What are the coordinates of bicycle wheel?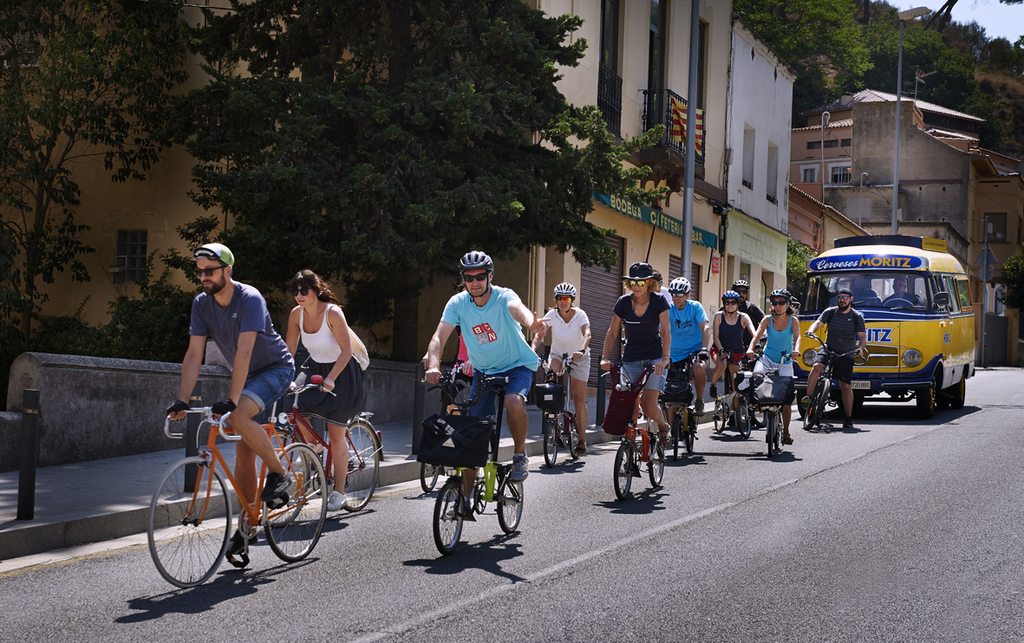
<bbox>688, 412, 701, 454</bbox>.
